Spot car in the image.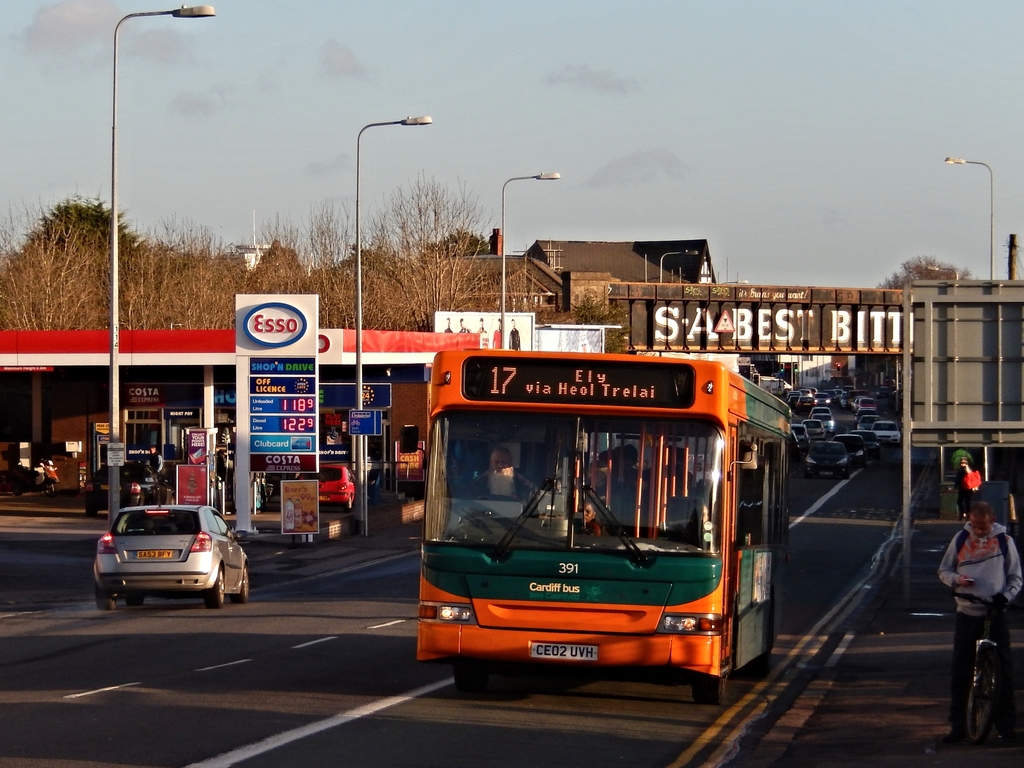
car found at (834, 431, 866, 467).
